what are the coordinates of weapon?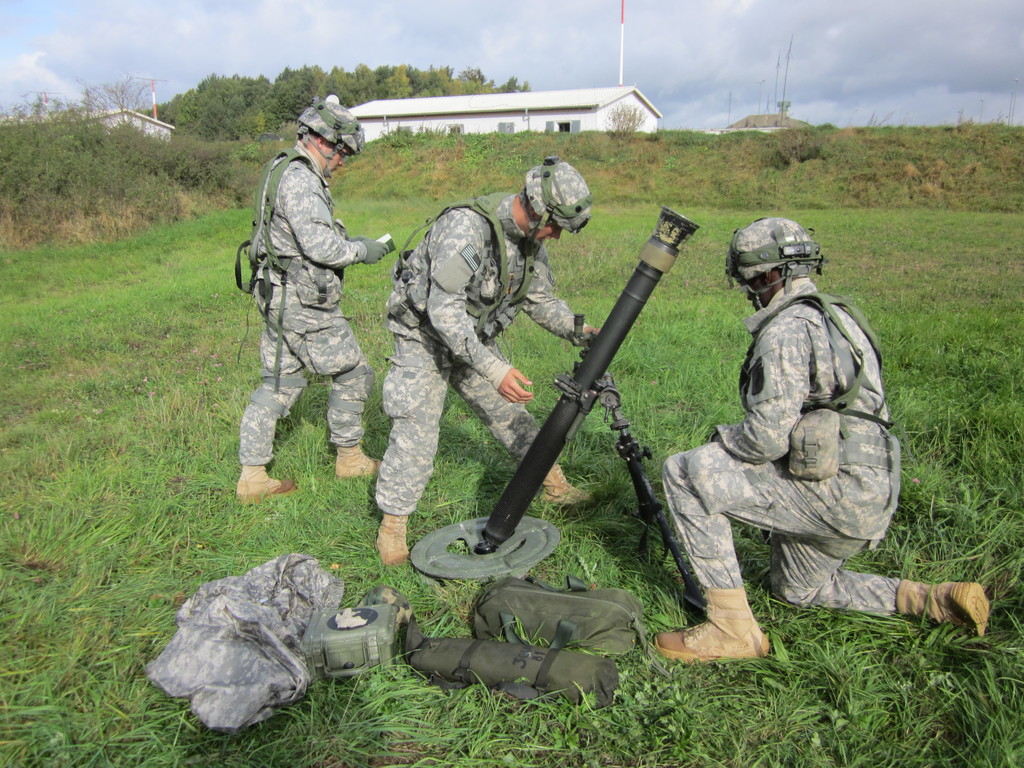
locate(442, 196, 715, 596).
